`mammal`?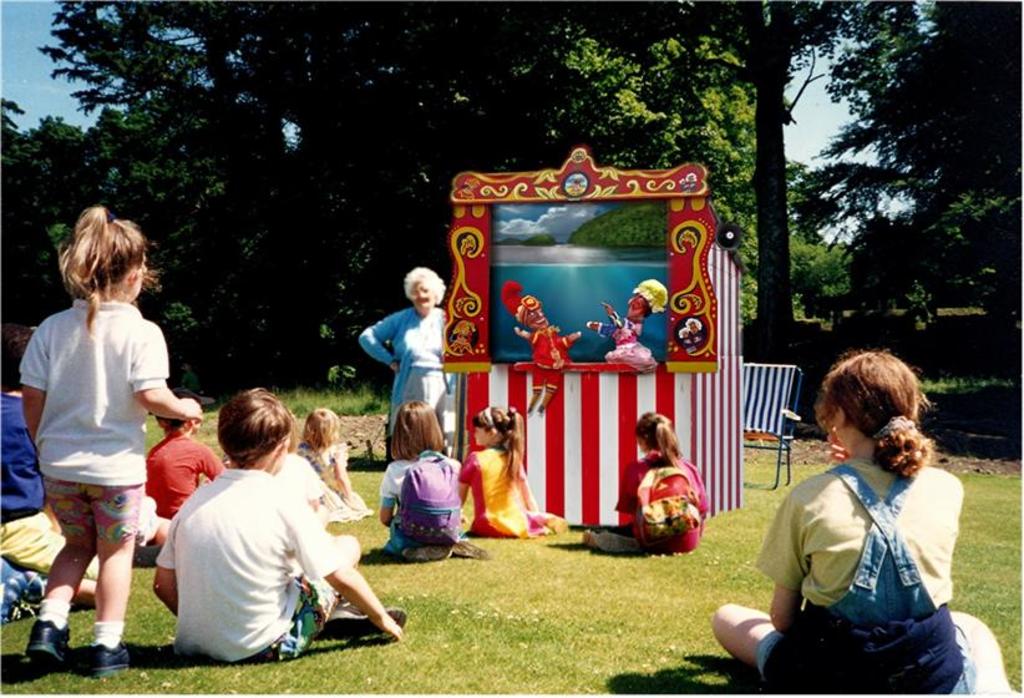
bbox=[709, 349, 1010, 697]
